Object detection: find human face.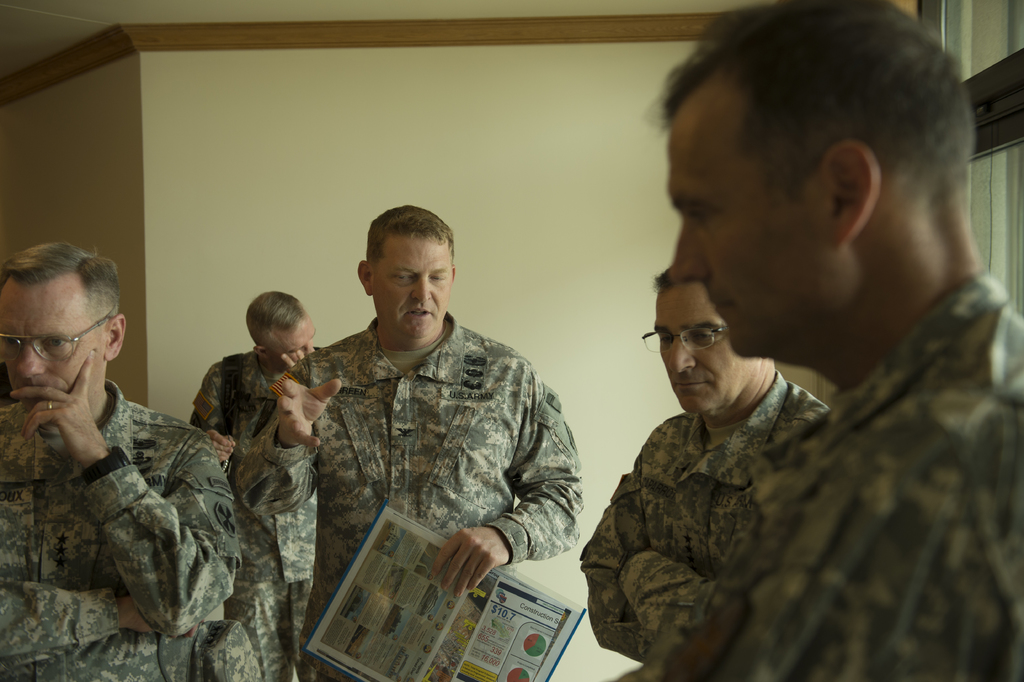
(657, 72, 824, 365).
